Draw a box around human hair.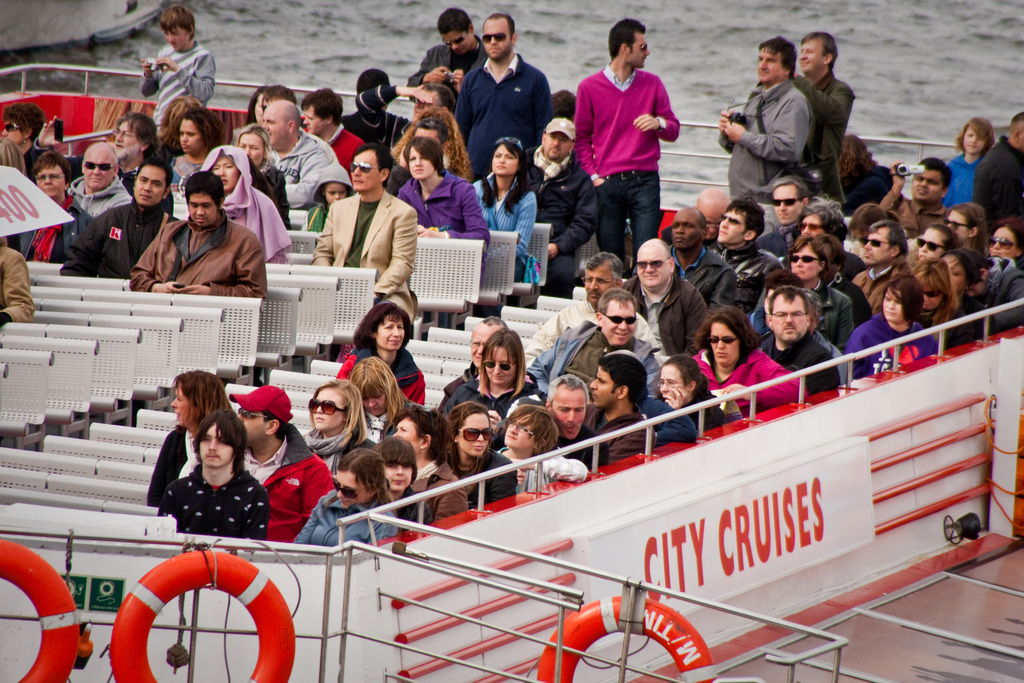
{"x1": 408, "y1": 110, "x2": 470, "y2": 180}.
